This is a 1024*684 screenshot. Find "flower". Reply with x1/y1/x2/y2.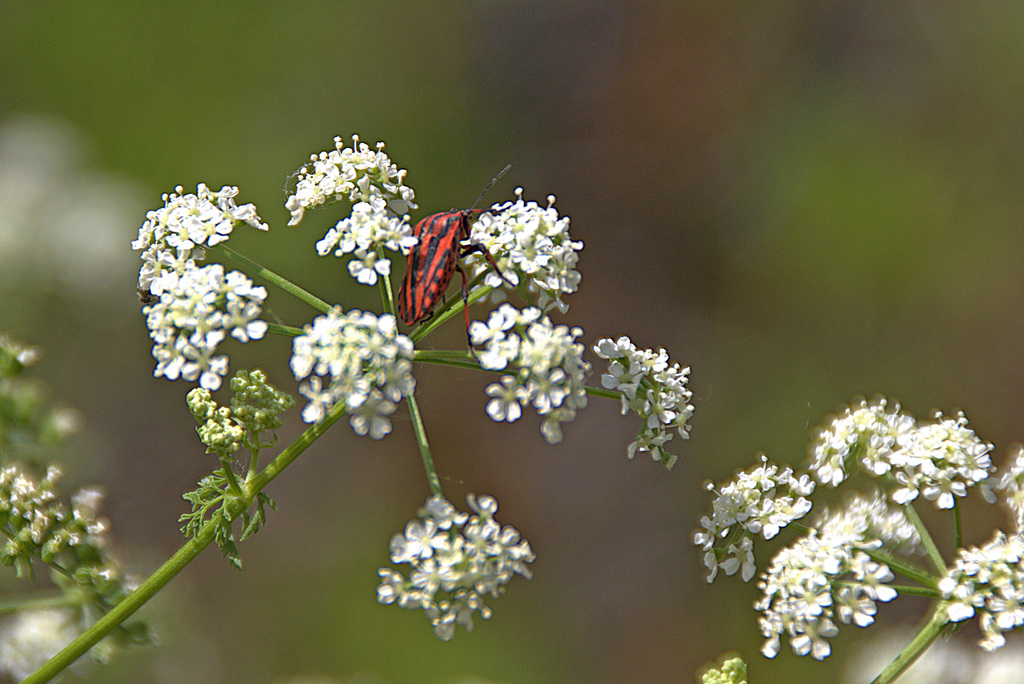
378/493/534/637.
